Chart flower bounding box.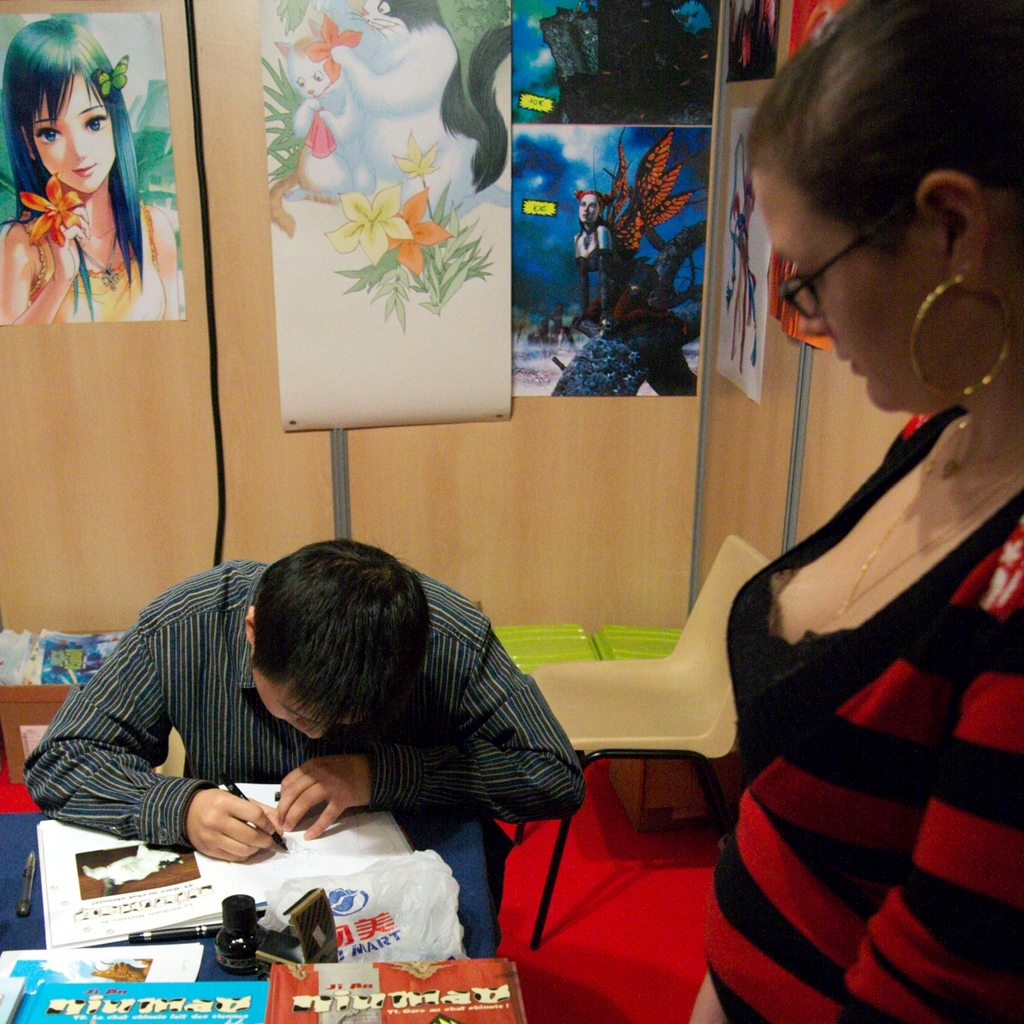
Charted: select_region(18, 172, 87, 247).
